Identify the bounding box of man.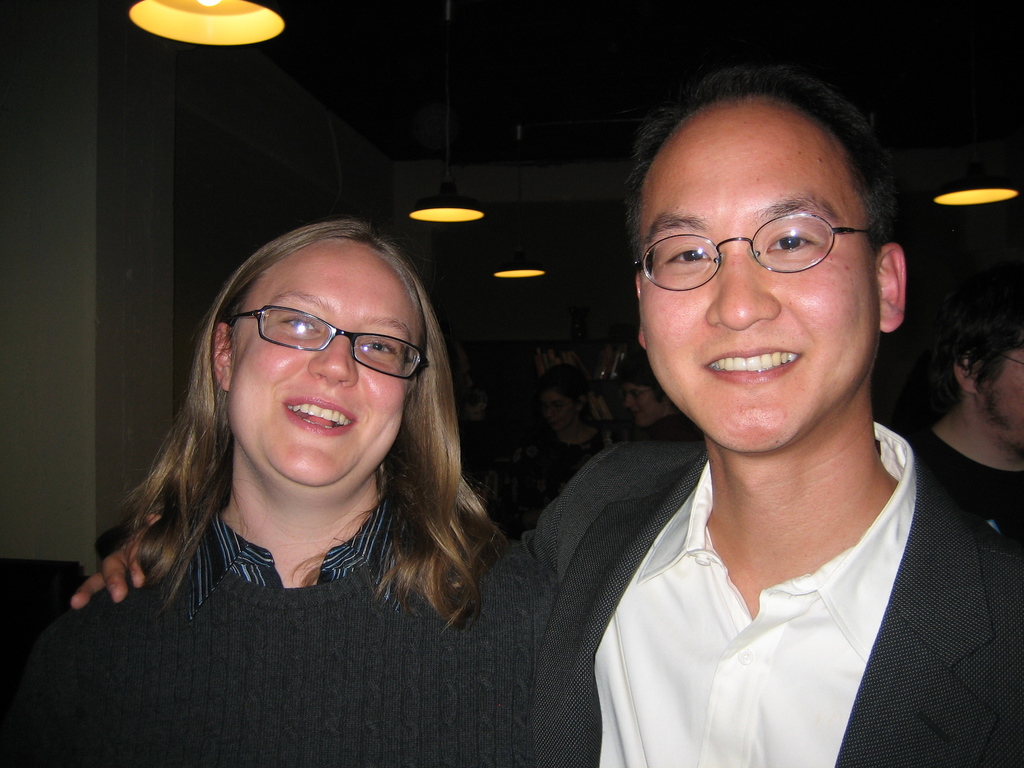
909:294:1023:532.
